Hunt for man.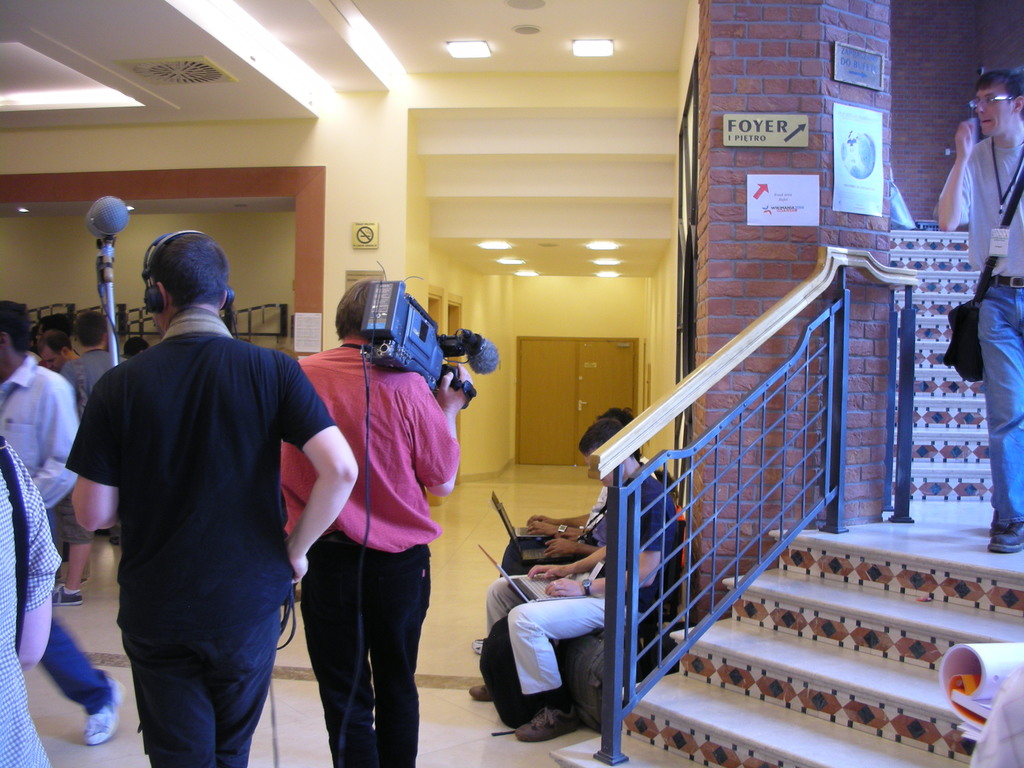
Hunted down at locate(463, 423, 682, 748).
